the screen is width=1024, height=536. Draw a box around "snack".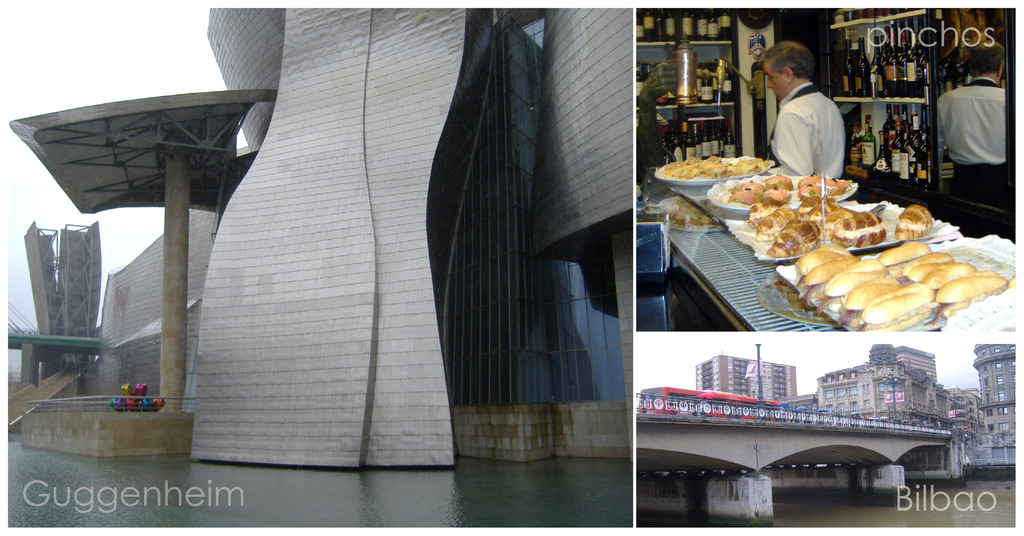
[x1=797, y1=247, x2=1009, y2=331].
